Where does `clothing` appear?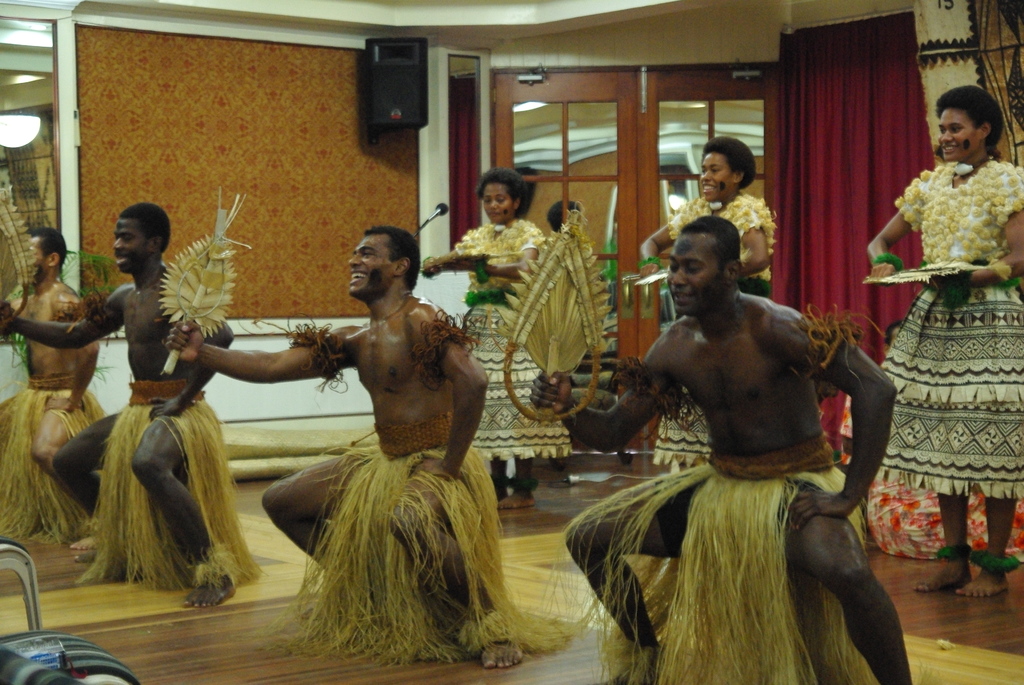
Appears at (652,483,701,560).
